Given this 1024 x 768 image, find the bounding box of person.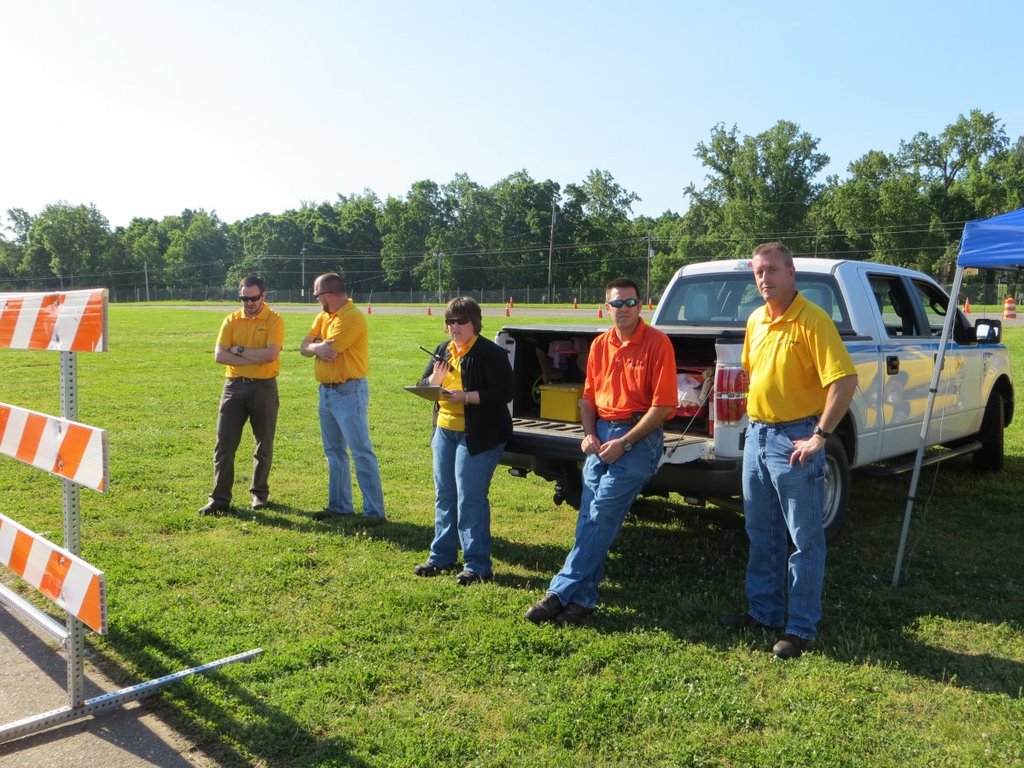
box=[726, 239, 857, 668].
